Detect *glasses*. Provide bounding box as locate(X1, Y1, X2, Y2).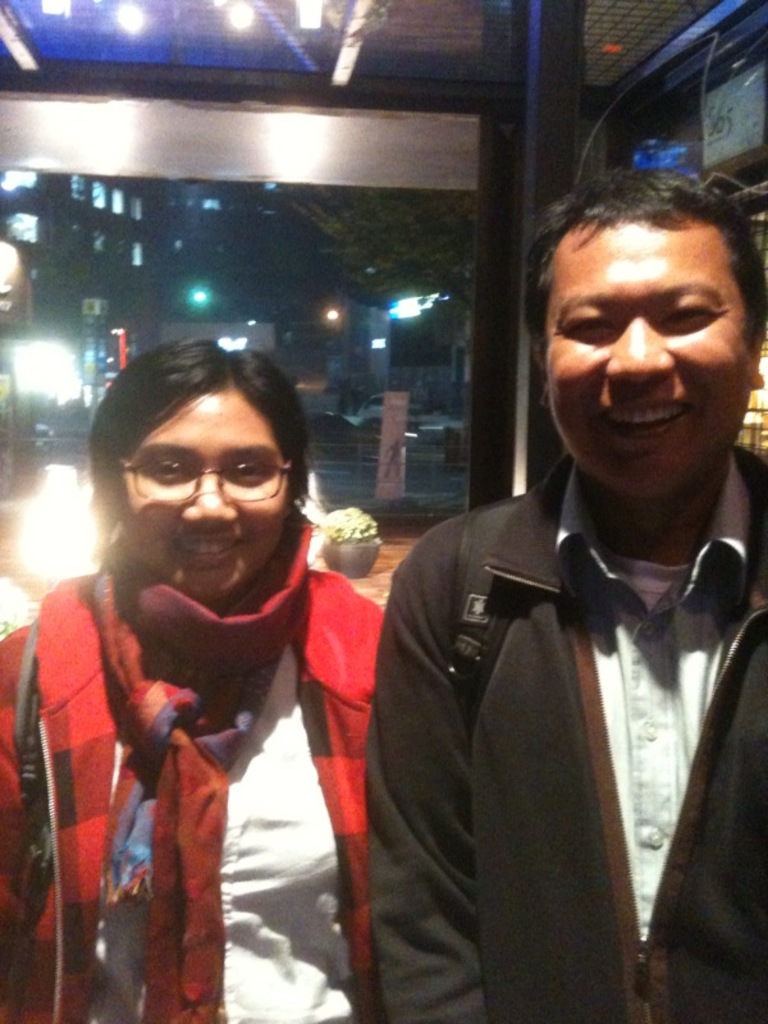
locate(110, 452, 297, 511).
